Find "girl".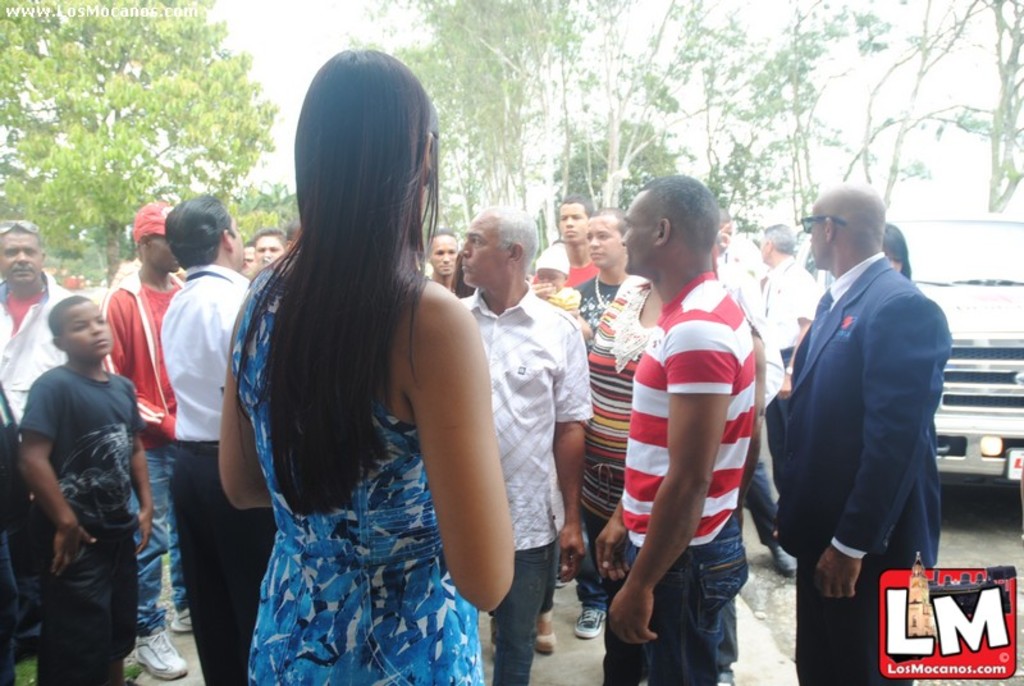
rect(218, 44, 504, 685).
